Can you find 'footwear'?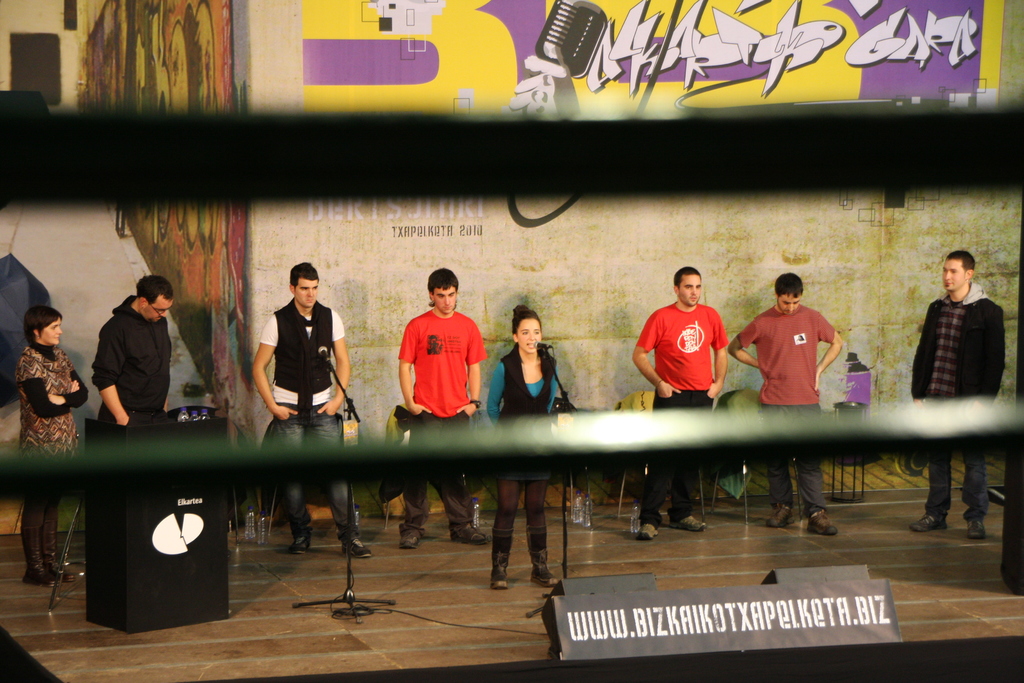
Yes, bounding box: rect(24, 570, 61, 591).
